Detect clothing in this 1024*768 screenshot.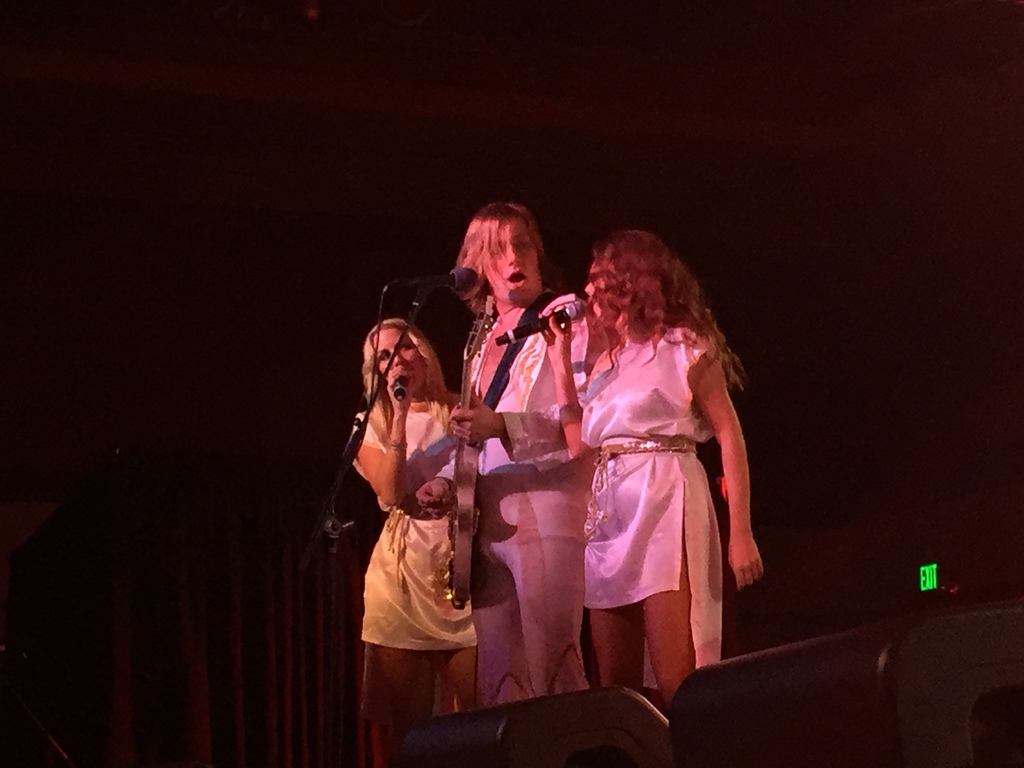
Detection: Rect(435, 285, 606, 709).
